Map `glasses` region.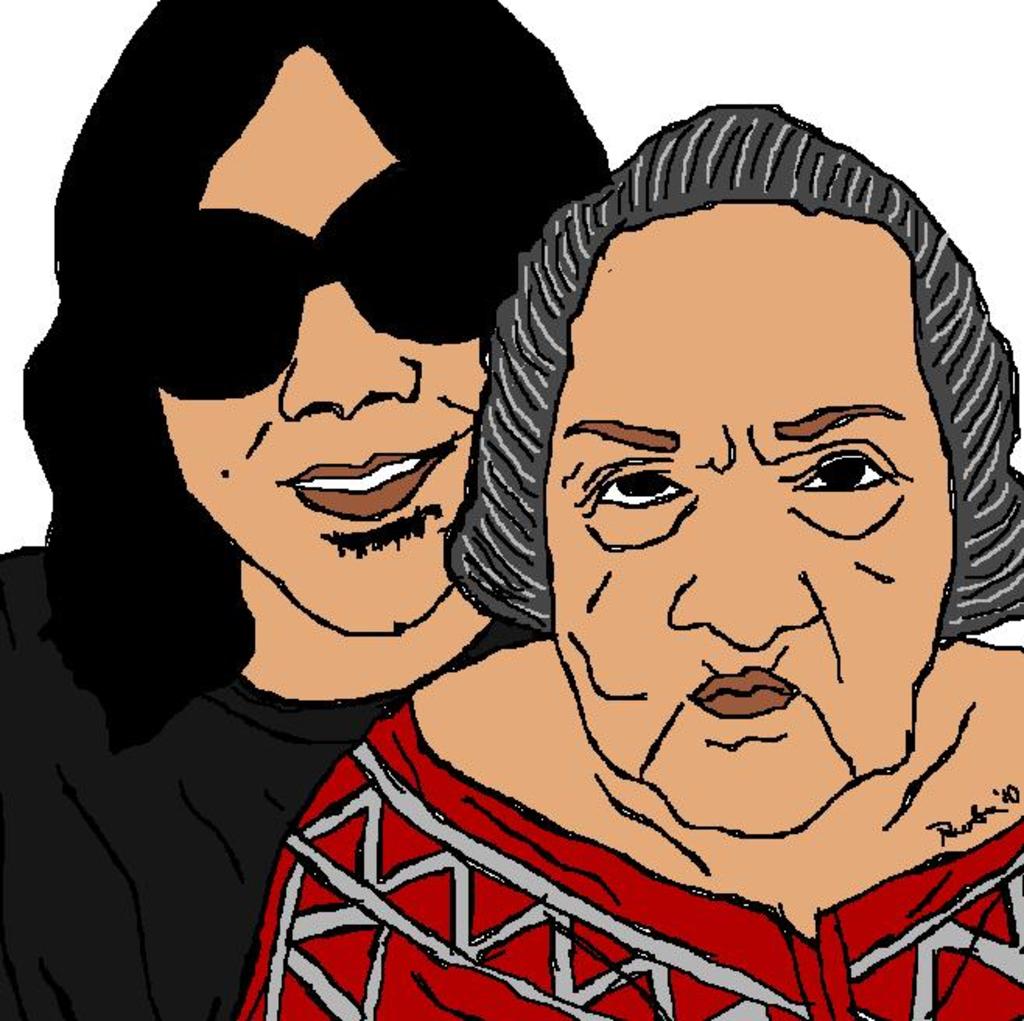
Mapped to 132:153:535:405.
